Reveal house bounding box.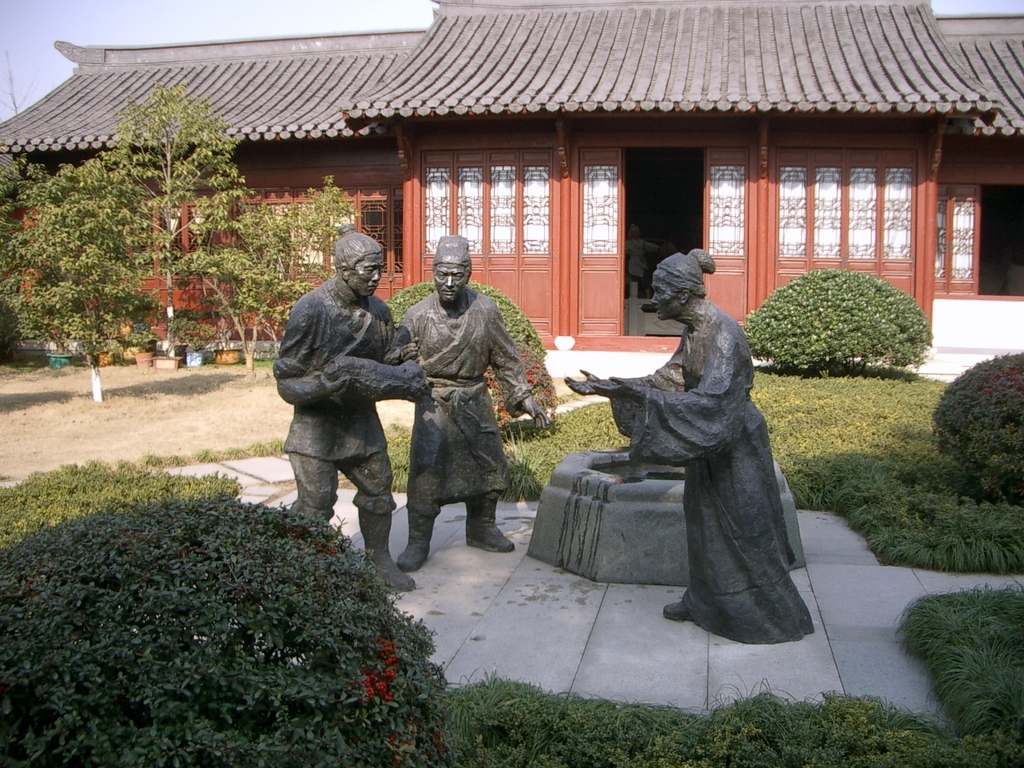
Revealed: Rect(0, 0, 1023, 349).
